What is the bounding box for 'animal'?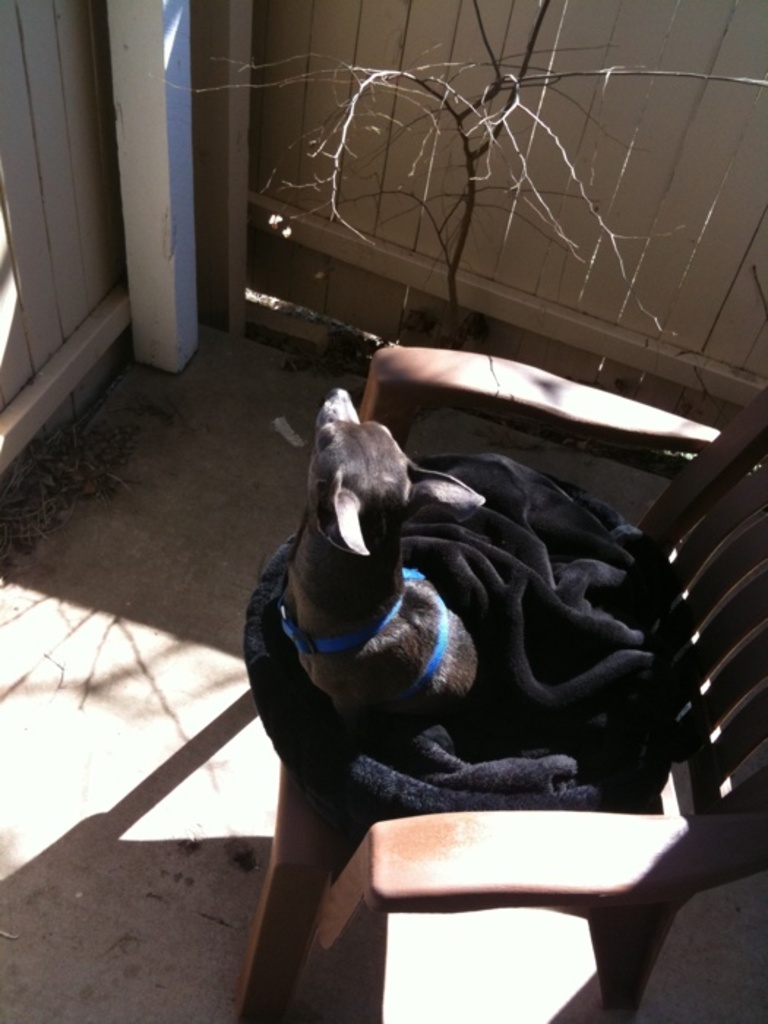
rect(282, 389, 494, 724).
